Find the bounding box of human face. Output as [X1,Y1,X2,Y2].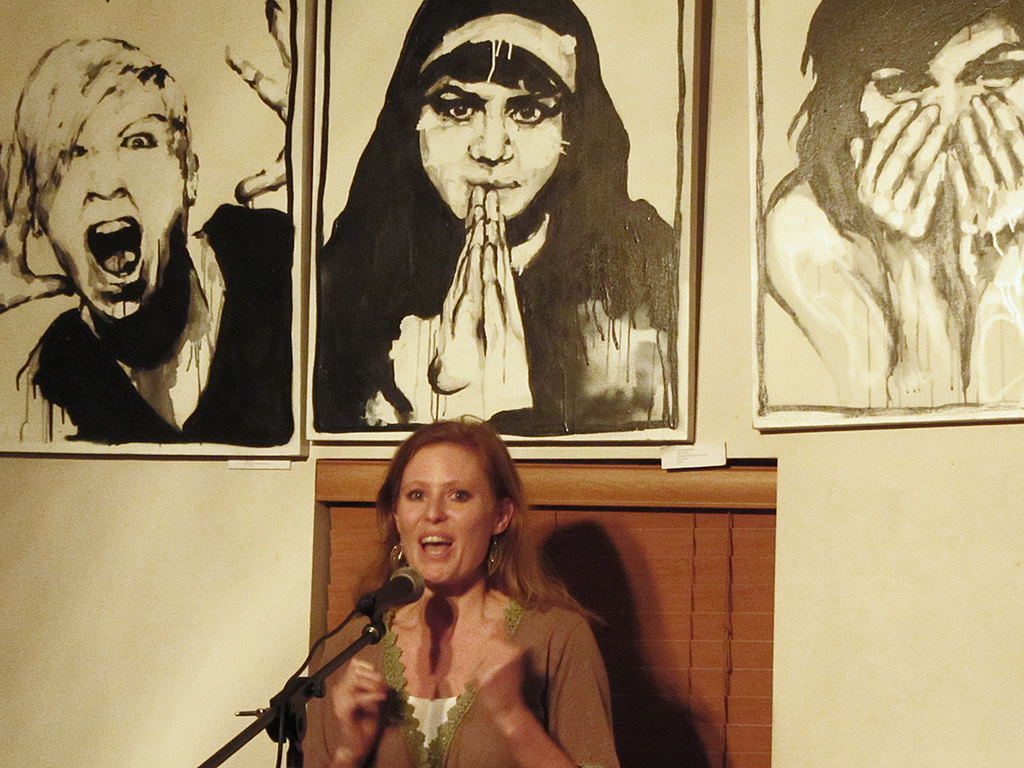
[399,444,498,585].
